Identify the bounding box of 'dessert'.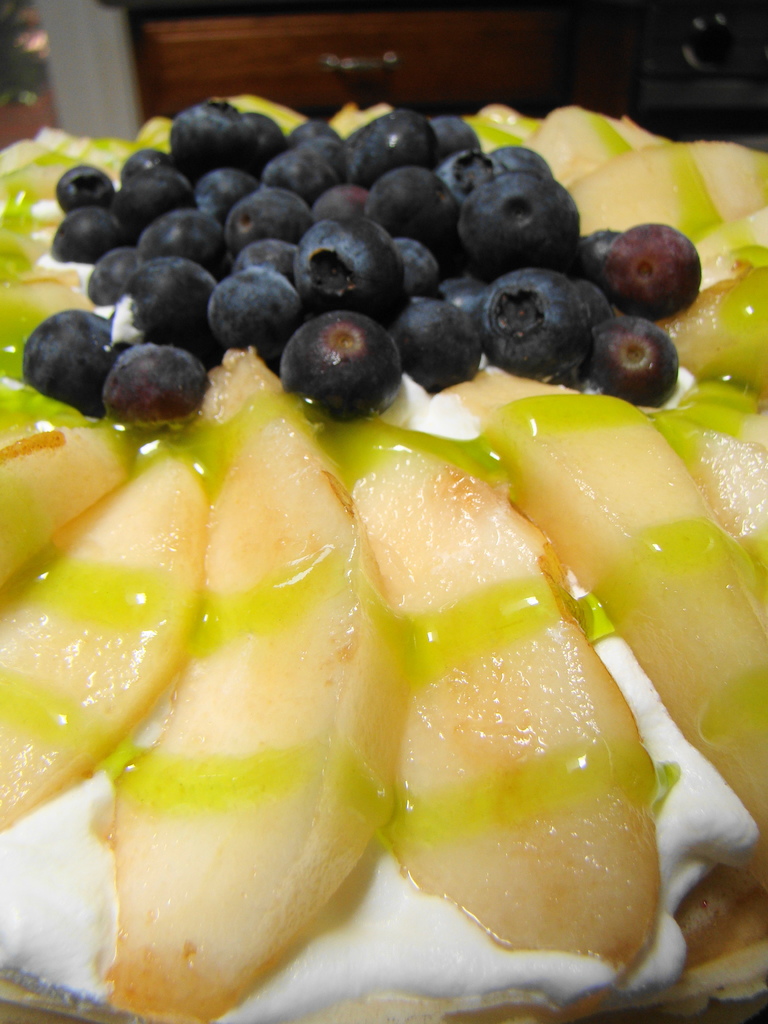
left=0, top=452, right=202, bottom=820.
